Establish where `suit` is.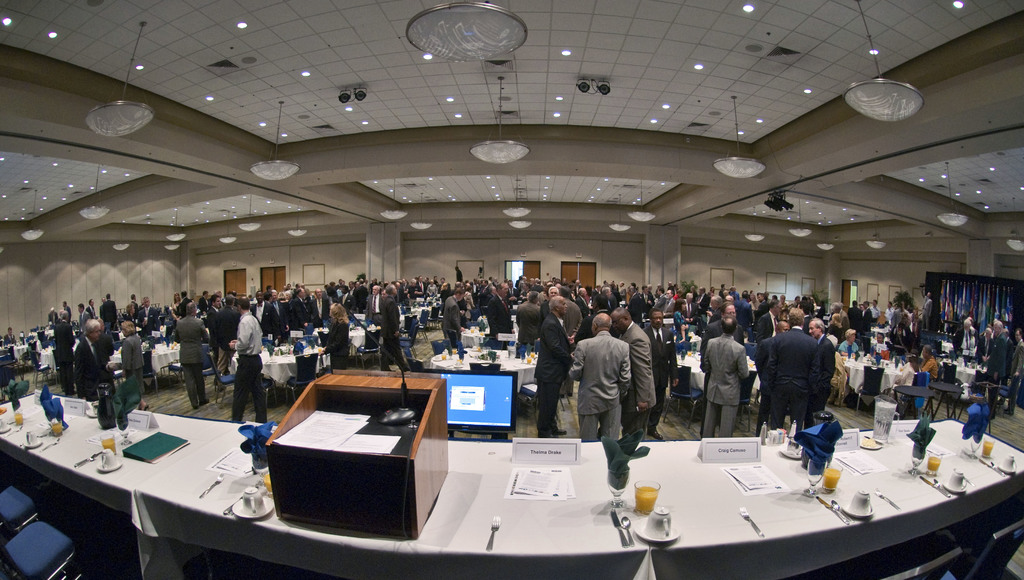
Established at (x1=173, y1=313, x2=211, y2=407).
